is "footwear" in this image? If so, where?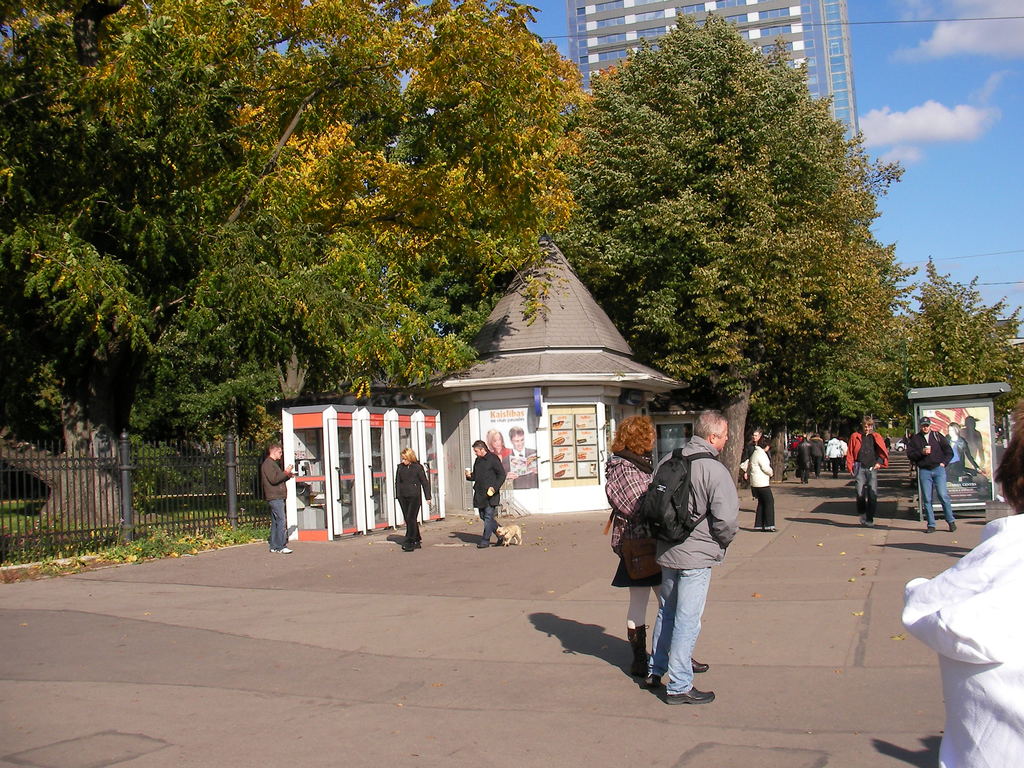
Yes, at 950, 520, 956, 532.
